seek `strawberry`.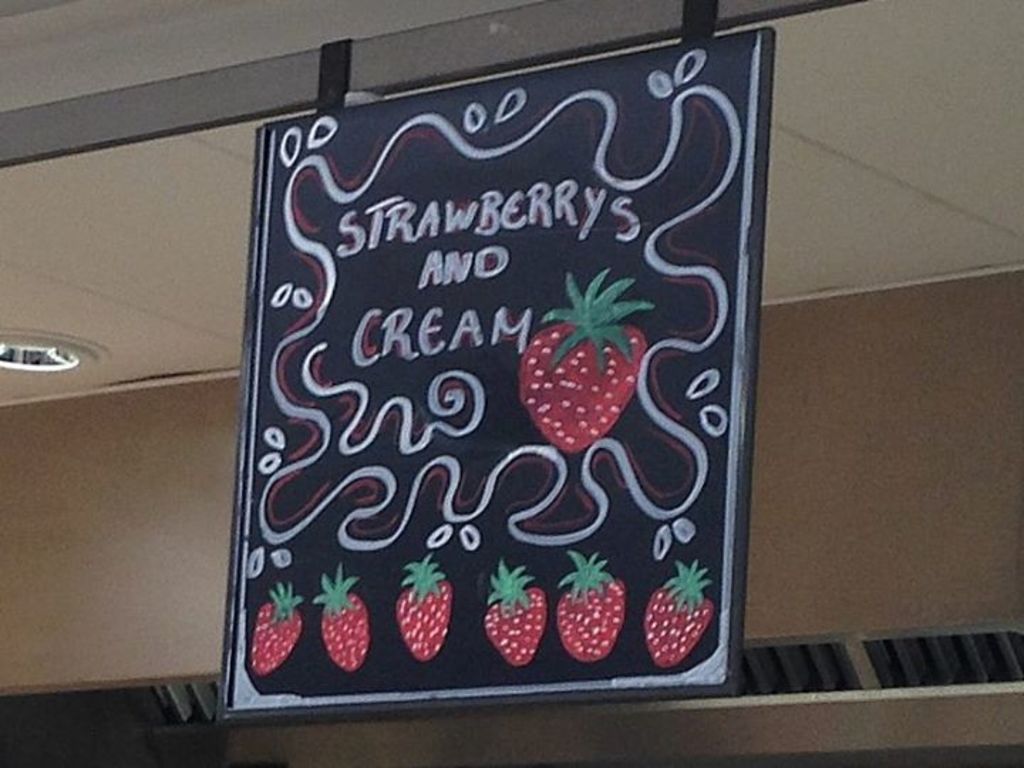
x1=481 y1=580 x2=543 y2=667.
